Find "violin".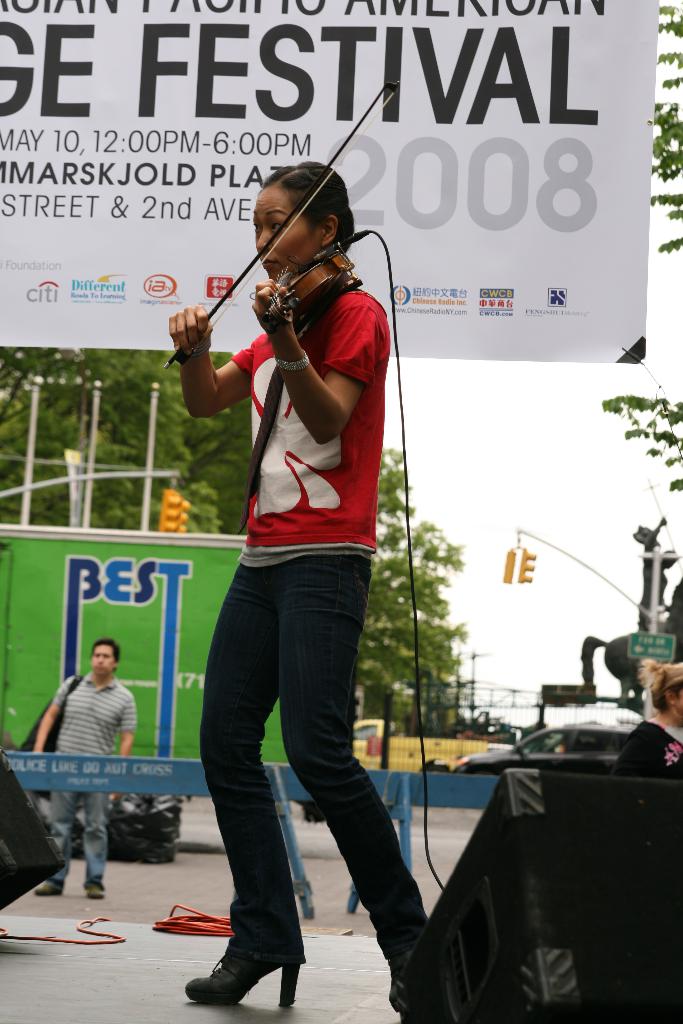
(175, 158, 392, 348).
